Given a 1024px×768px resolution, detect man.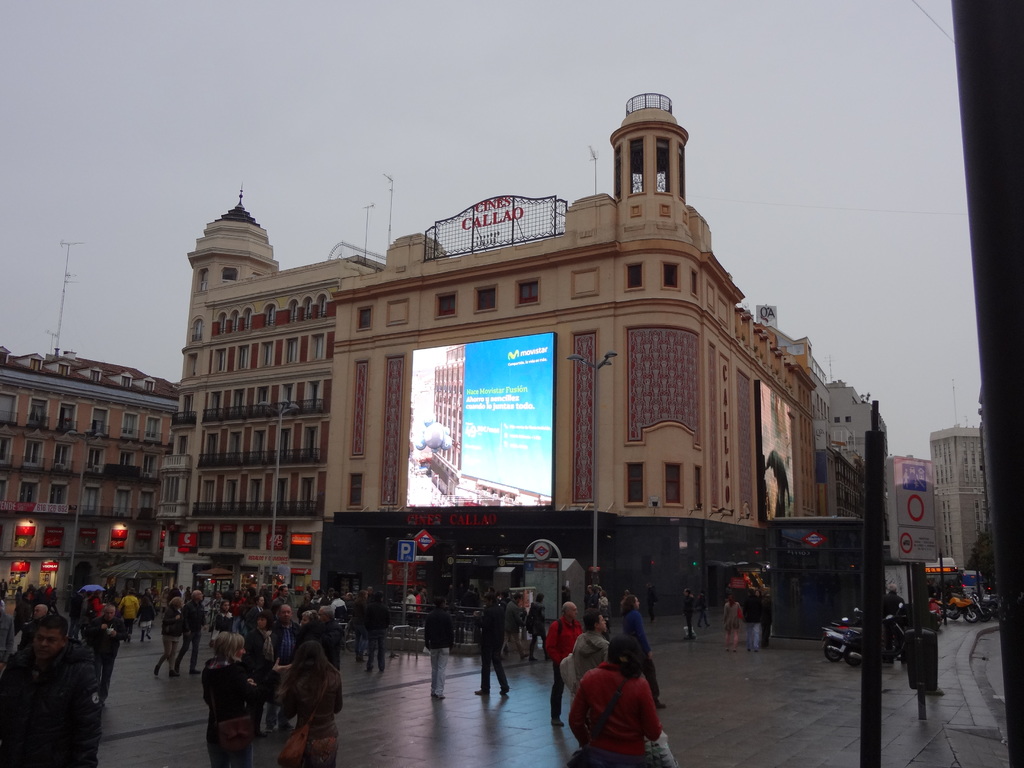
bbox(367, 590, 392, 674).
